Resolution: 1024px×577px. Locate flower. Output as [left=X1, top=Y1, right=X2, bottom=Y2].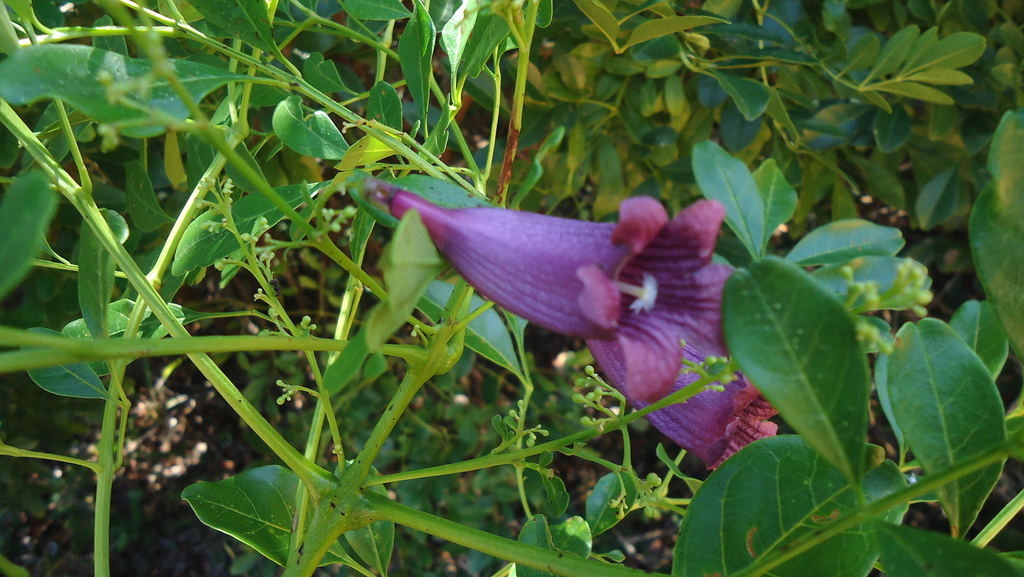
[left=405, top=170, right=745, bottom=431].
